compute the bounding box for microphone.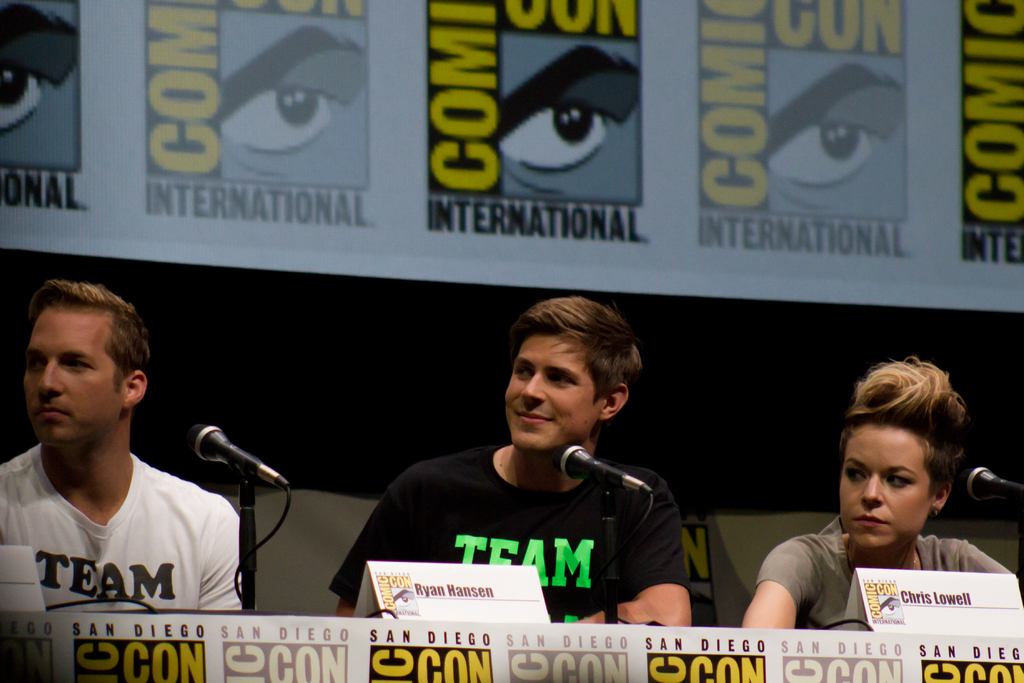
[161,429,266,511].
